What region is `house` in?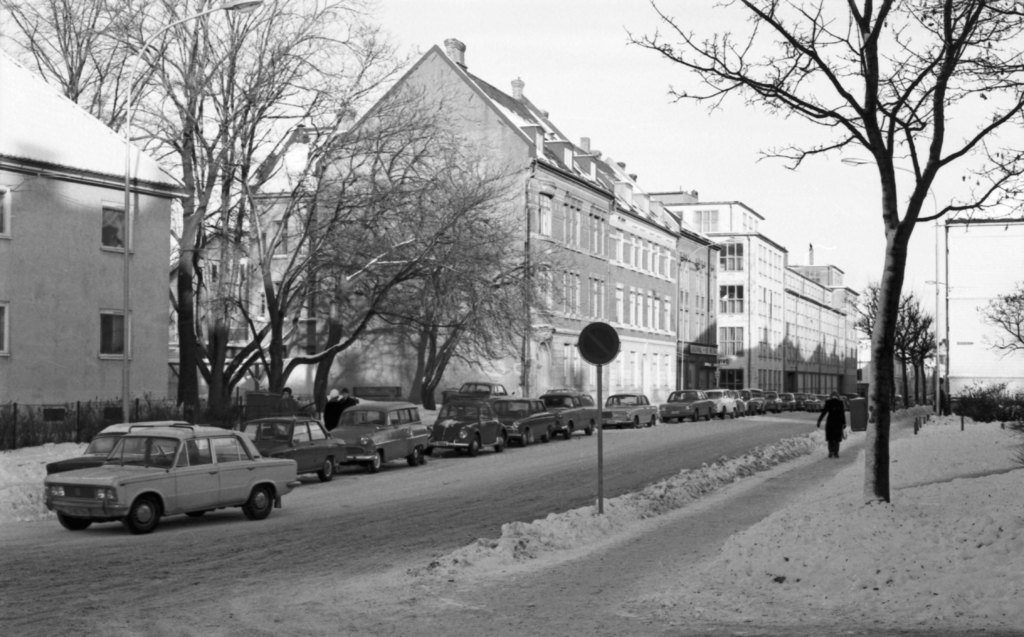
detection(787, 262, 858, 405).
